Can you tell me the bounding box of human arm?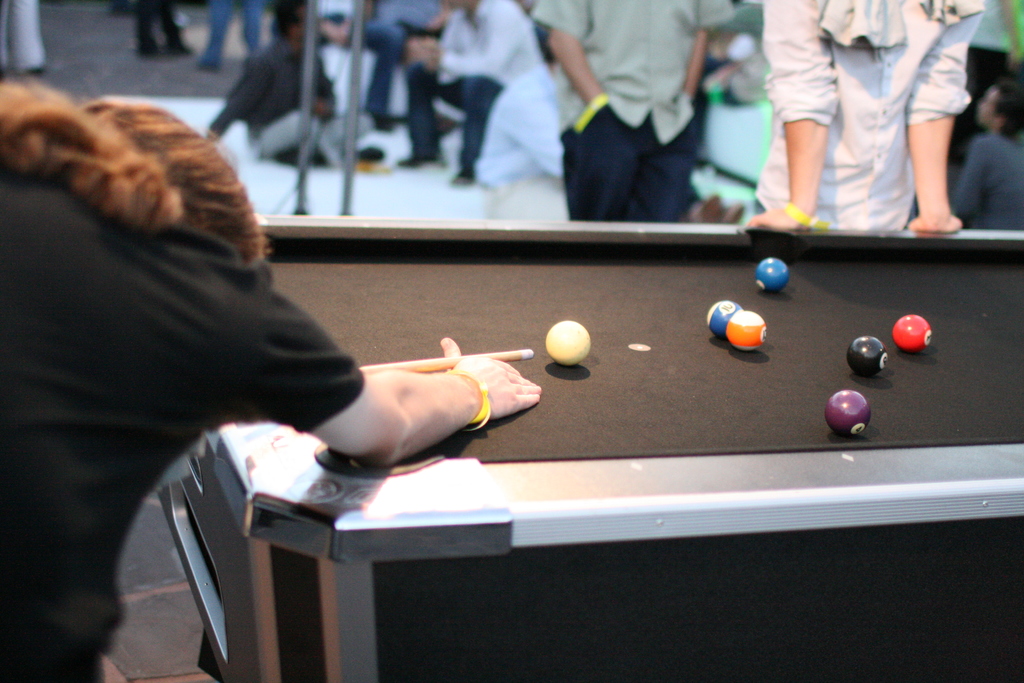
region(759, 0, 852, 234).
